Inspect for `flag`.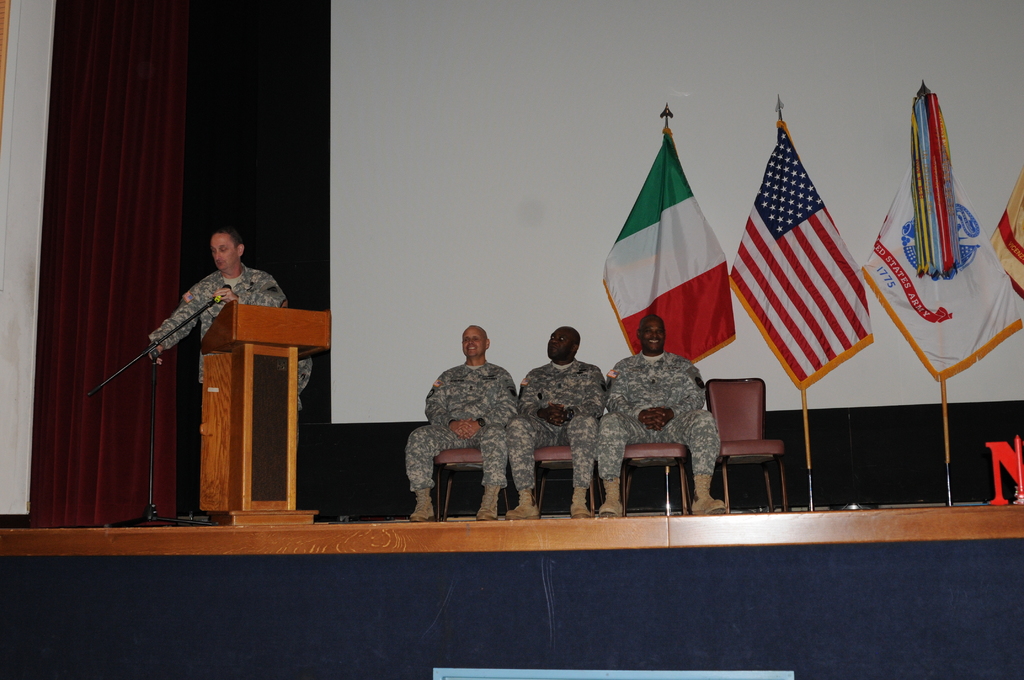
Inspection: l=604, t=132, r=737, b=366.
